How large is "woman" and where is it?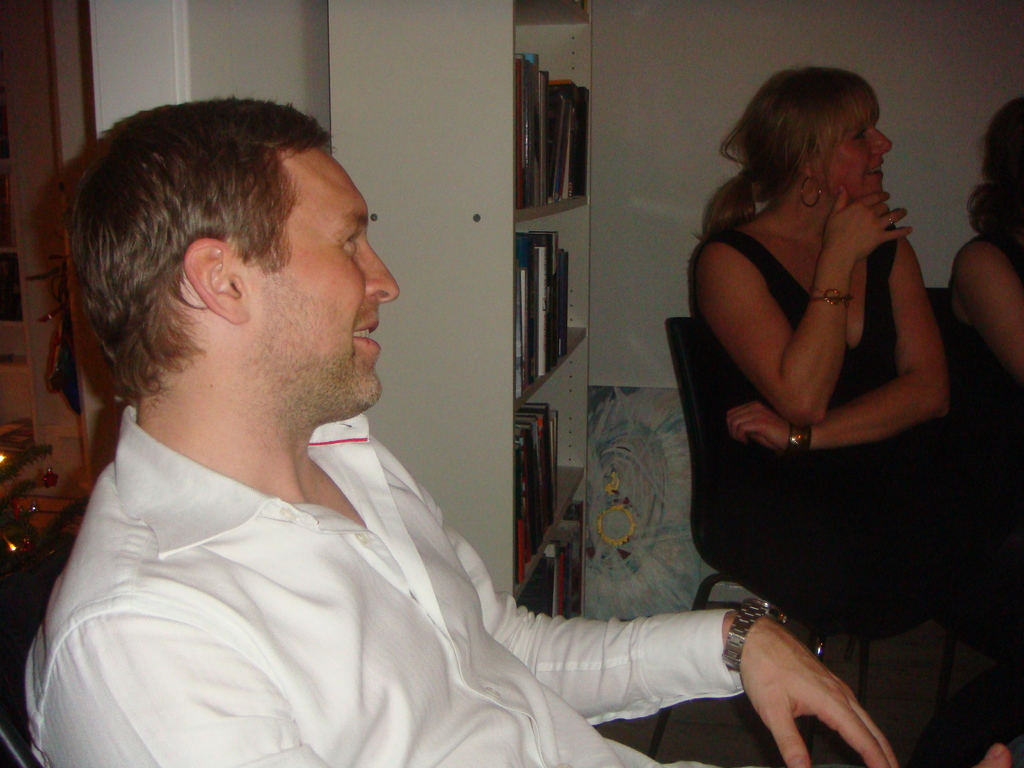
Bounding box: select_region(938, 85, 1023, 531).
